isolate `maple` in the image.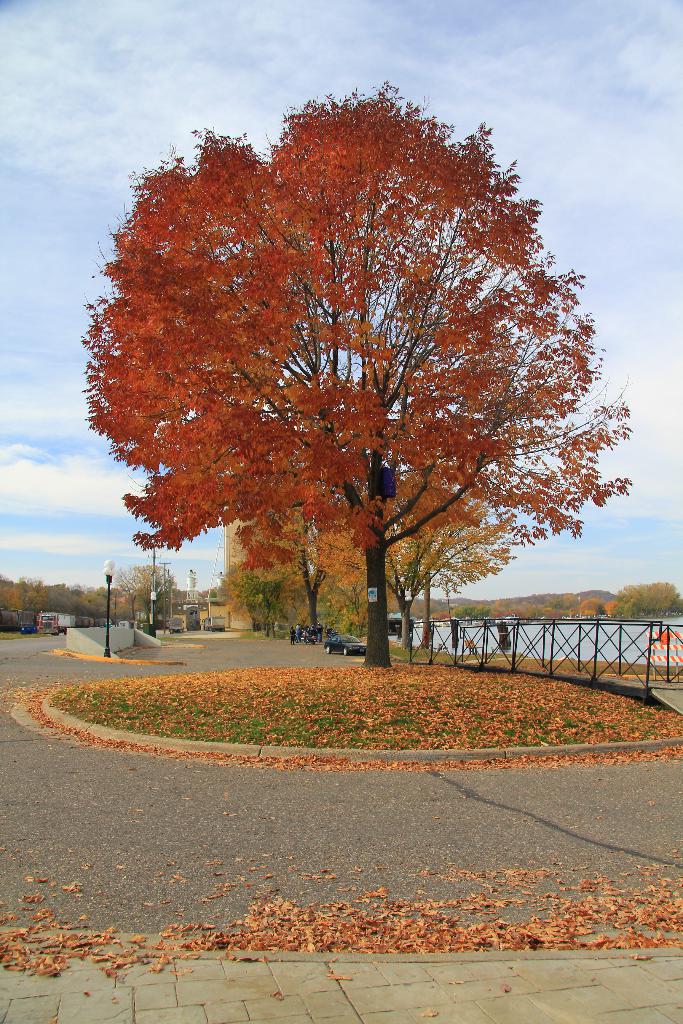
Isolated region: <bbox>0, 853, 682, 991</bbox>.
